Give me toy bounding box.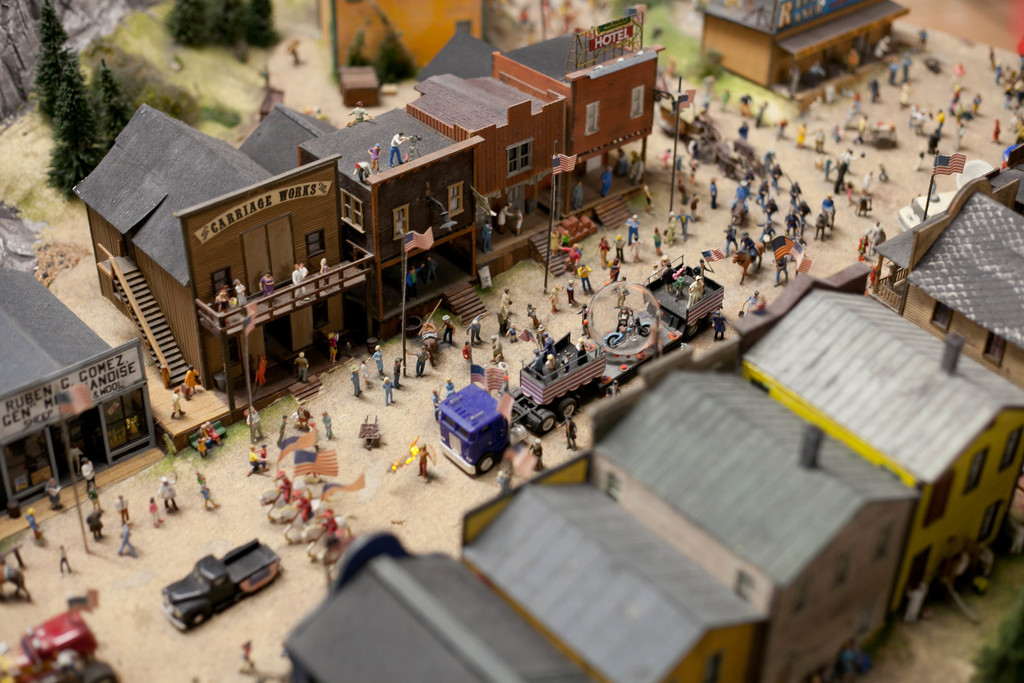
(156,477,182,514).
